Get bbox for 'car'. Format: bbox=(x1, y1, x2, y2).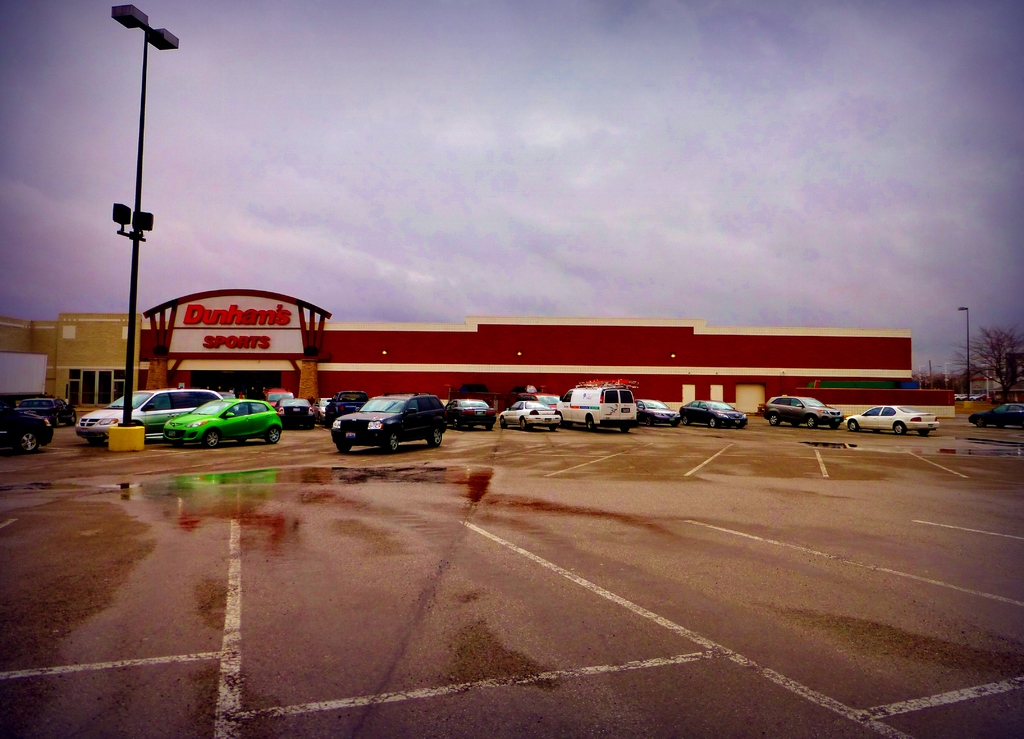
bbox=(0, 403, 56, 456).
